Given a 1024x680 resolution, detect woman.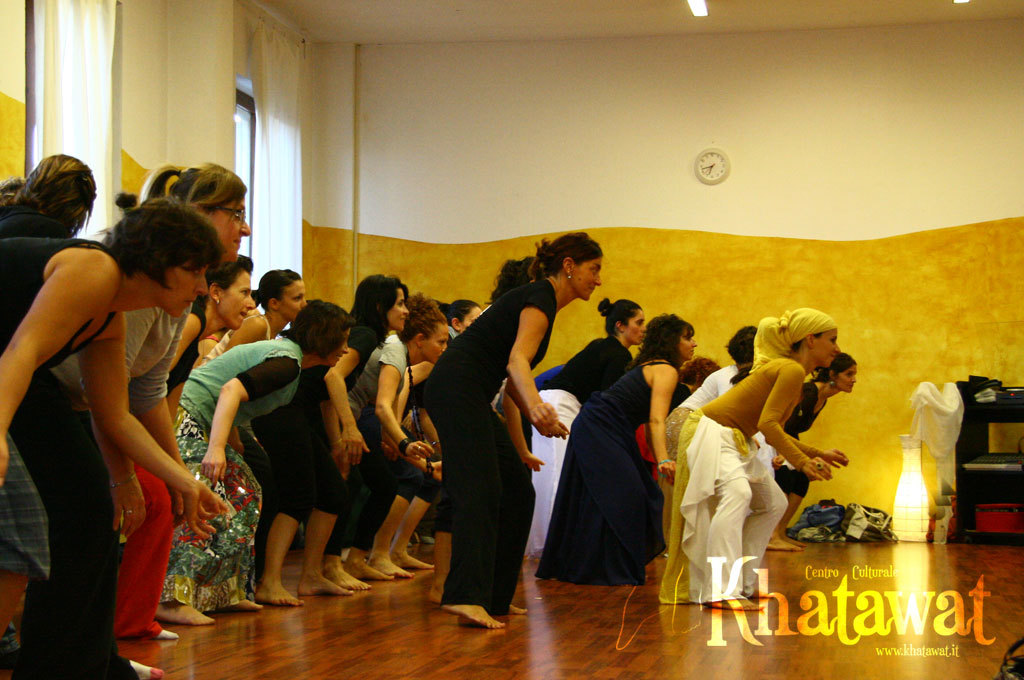
select_region(525, 296, 644, 559).
